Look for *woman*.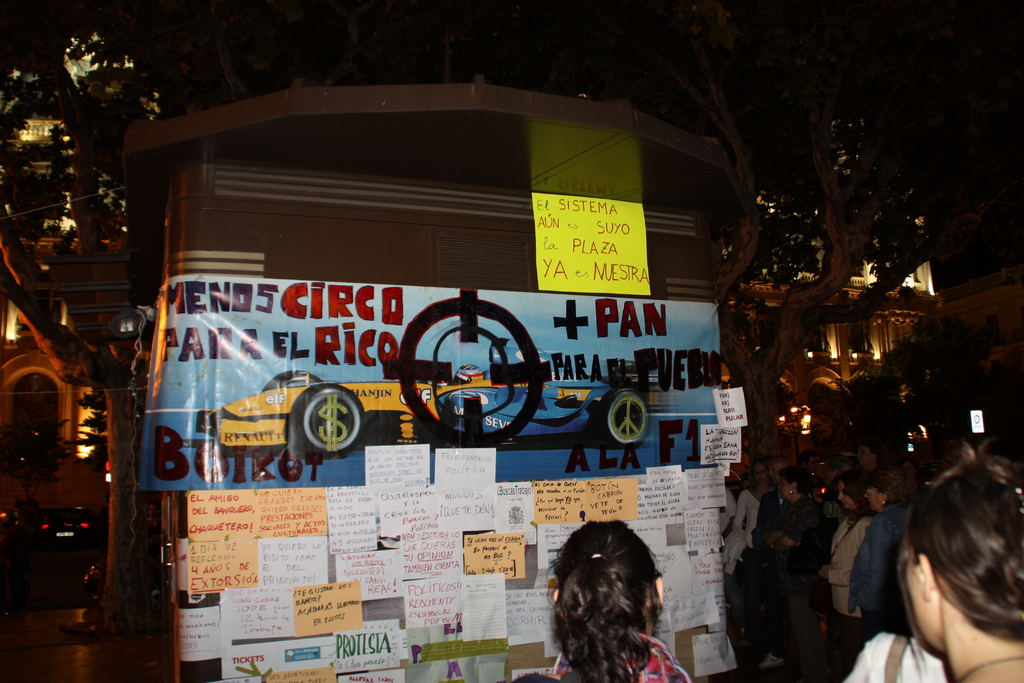
Found: <region>522, 514, 690, 682</region>.
